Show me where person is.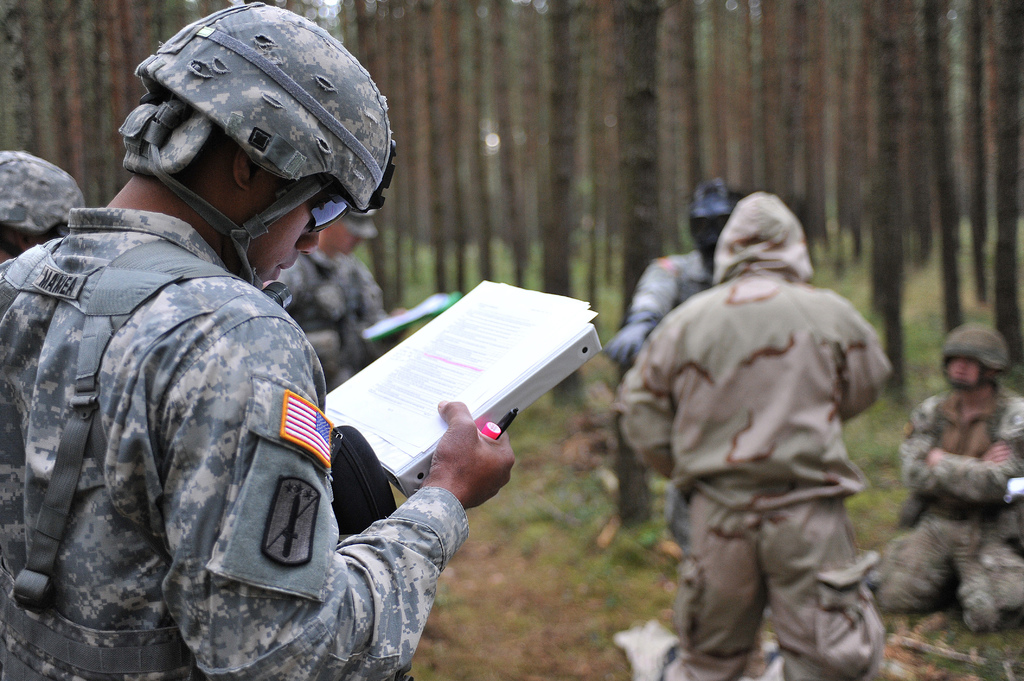
person is at 604, 182, 750, 554.
